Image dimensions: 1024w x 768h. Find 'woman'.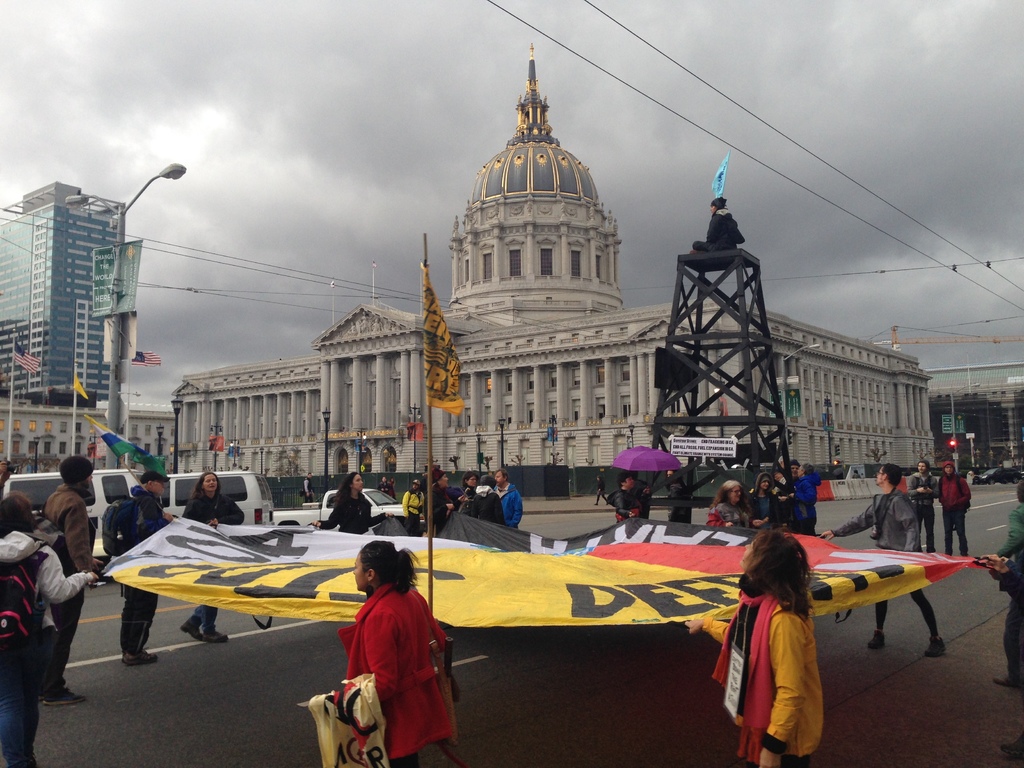
bbox=[748, 472, 781, 531].
